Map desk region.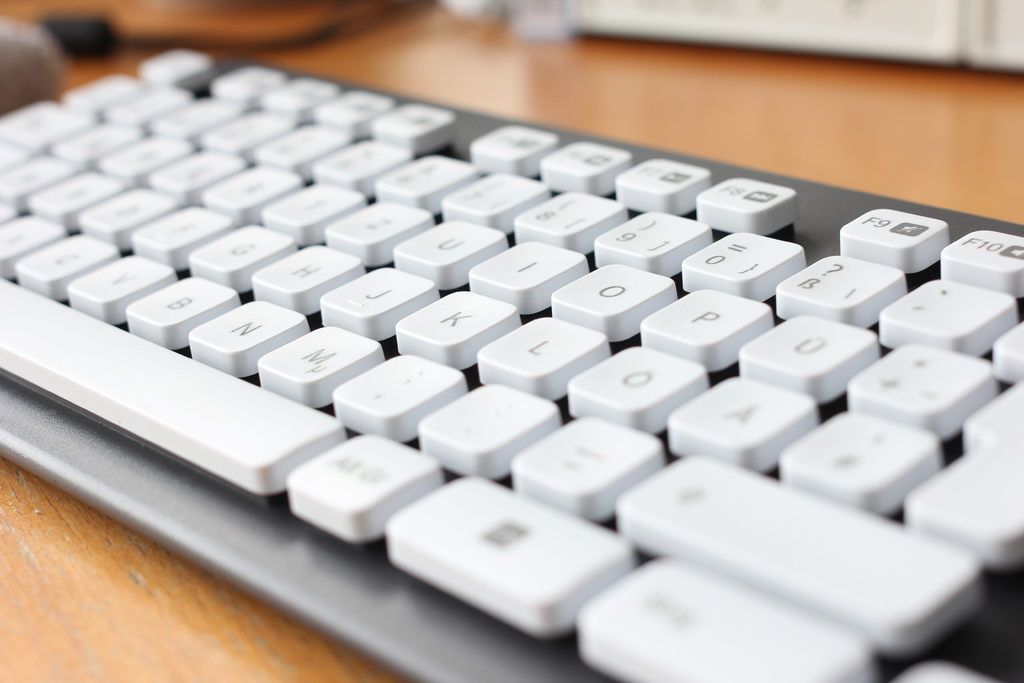
Mapped to (4,8,1020,680).
